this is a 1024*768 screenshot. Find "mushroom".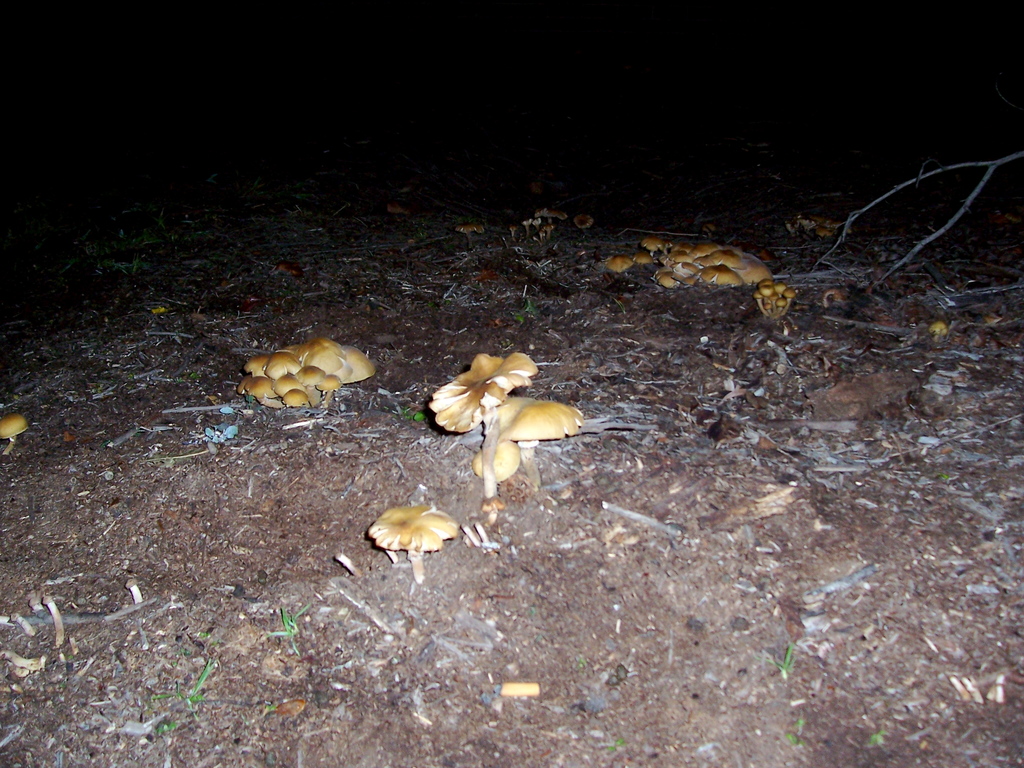
Bounding box: [0, 406, 31, 468].
